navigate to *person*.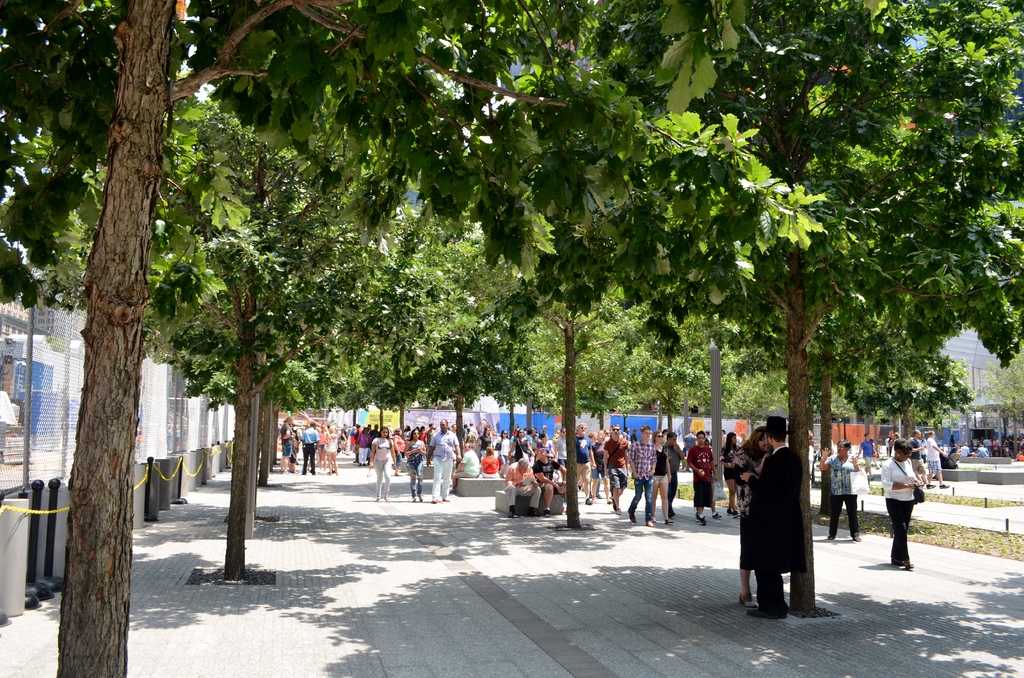
Navigation target: l=632, t=432, r=654, b=526.
